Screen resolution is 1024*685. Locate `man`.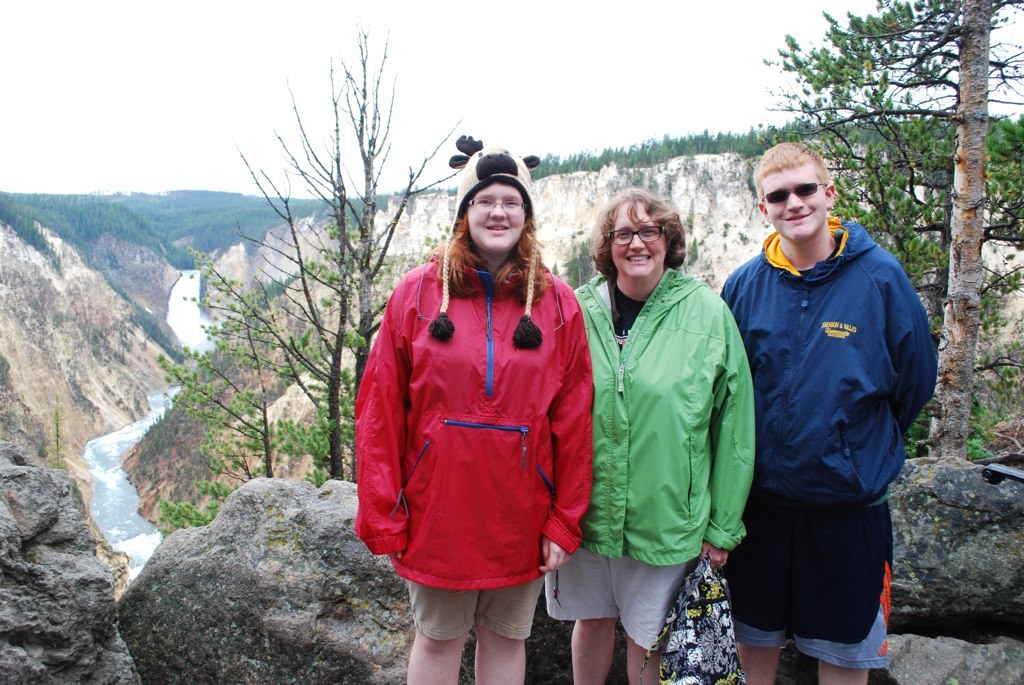
select_region(705, 125, 937, 684).
